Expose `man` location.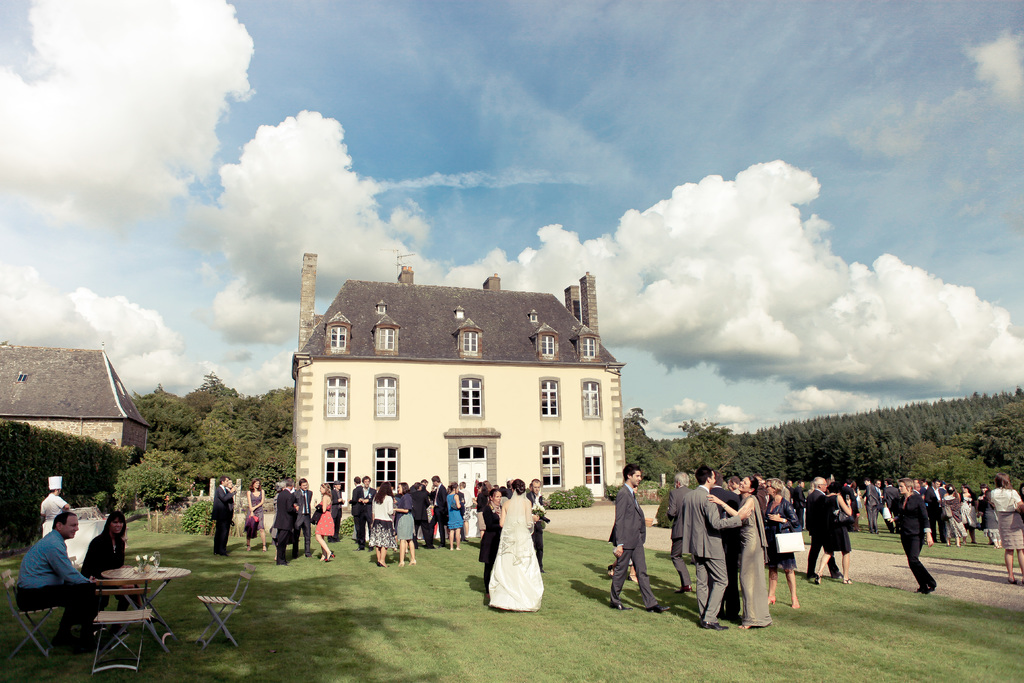
Exposed at Rect(223, 479, 237, 556).
